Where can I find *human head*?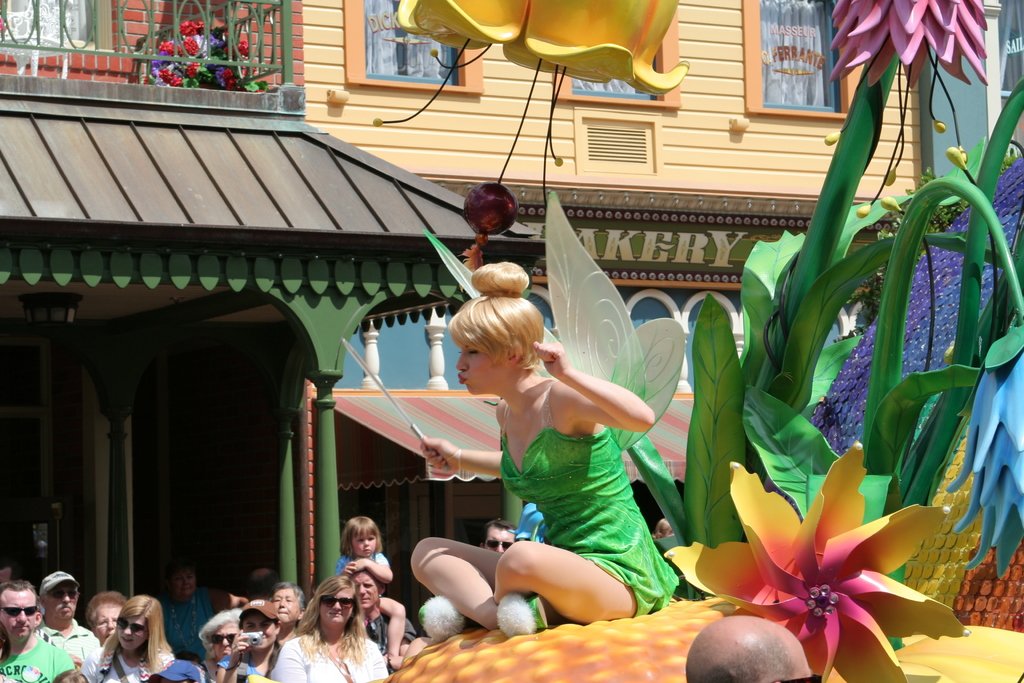
You can find it at box=[686, 614, 813, 682].
